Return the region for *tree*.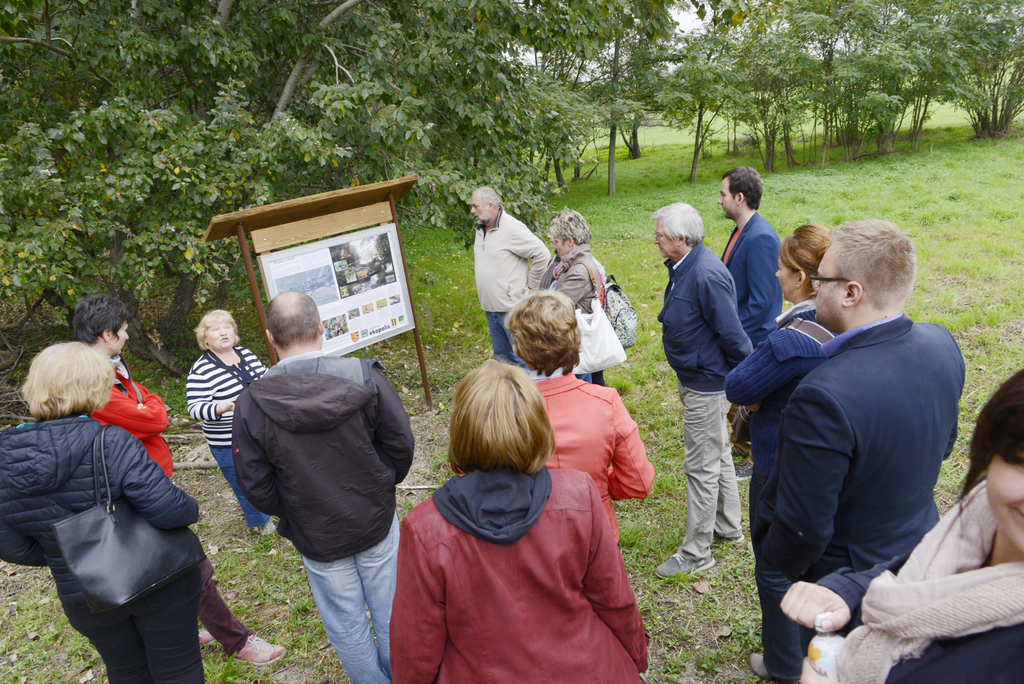
(930, 0, 1023, 146).
